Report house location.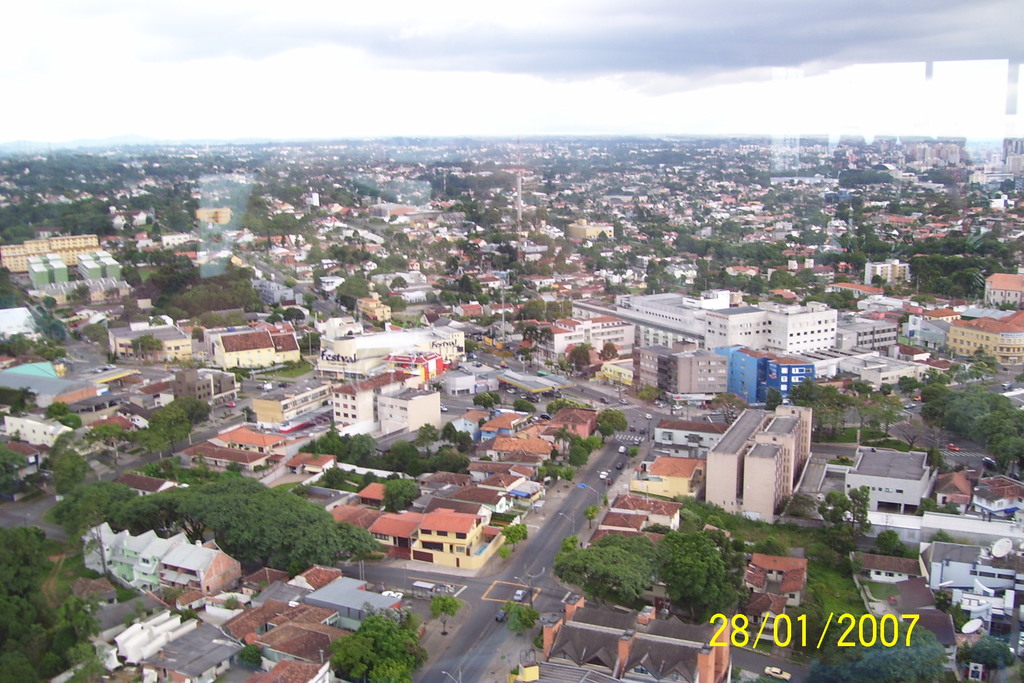
Report: 564/208/836/295.
